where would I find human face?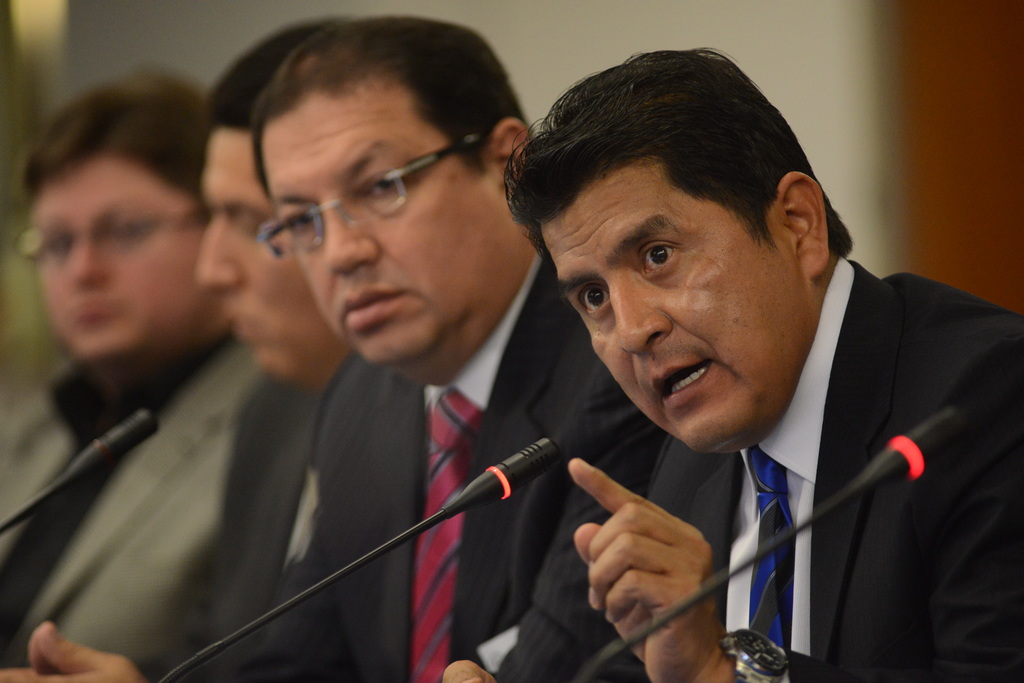
At (194,120,353,384).
